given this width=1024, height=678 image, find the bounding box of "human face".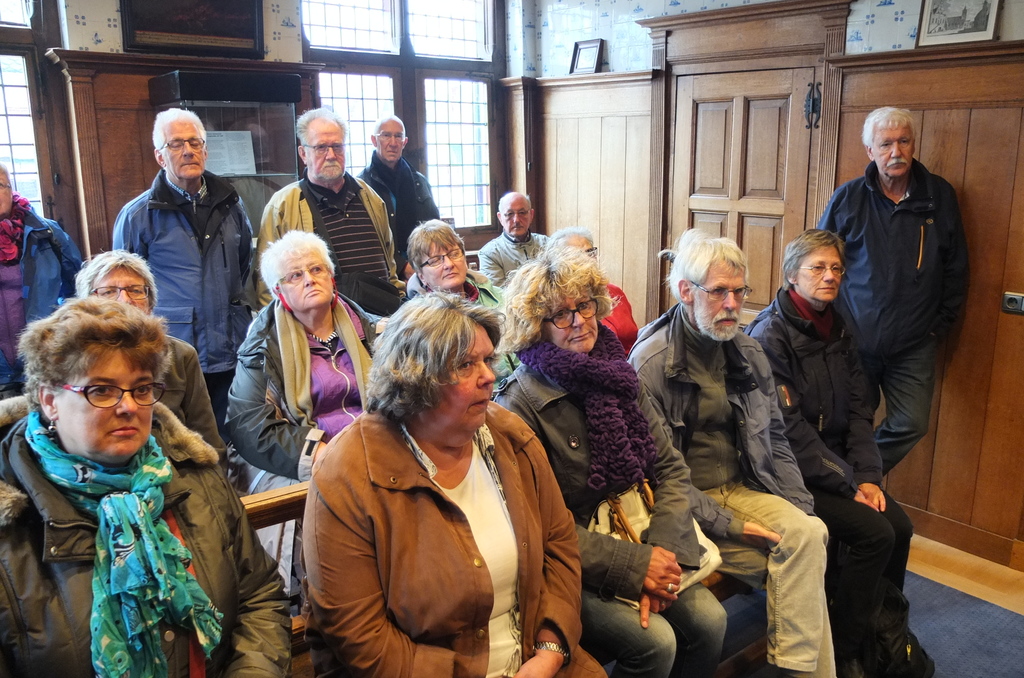
pyautogui.locateOnScreen(305, 118, 348, 184).
